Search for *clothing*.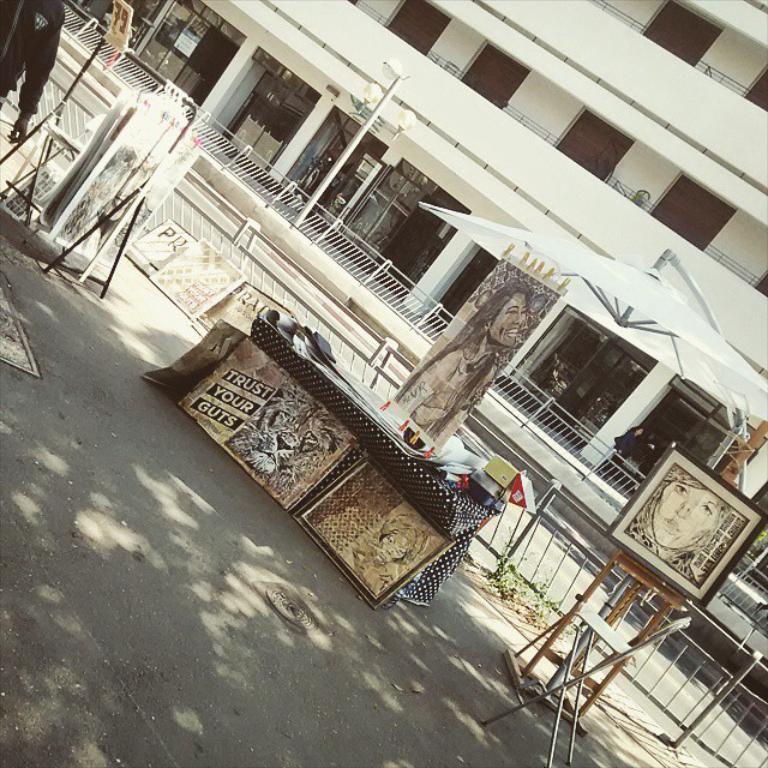
Found at (x1=0, y1=0, x2=64, y2=120).
